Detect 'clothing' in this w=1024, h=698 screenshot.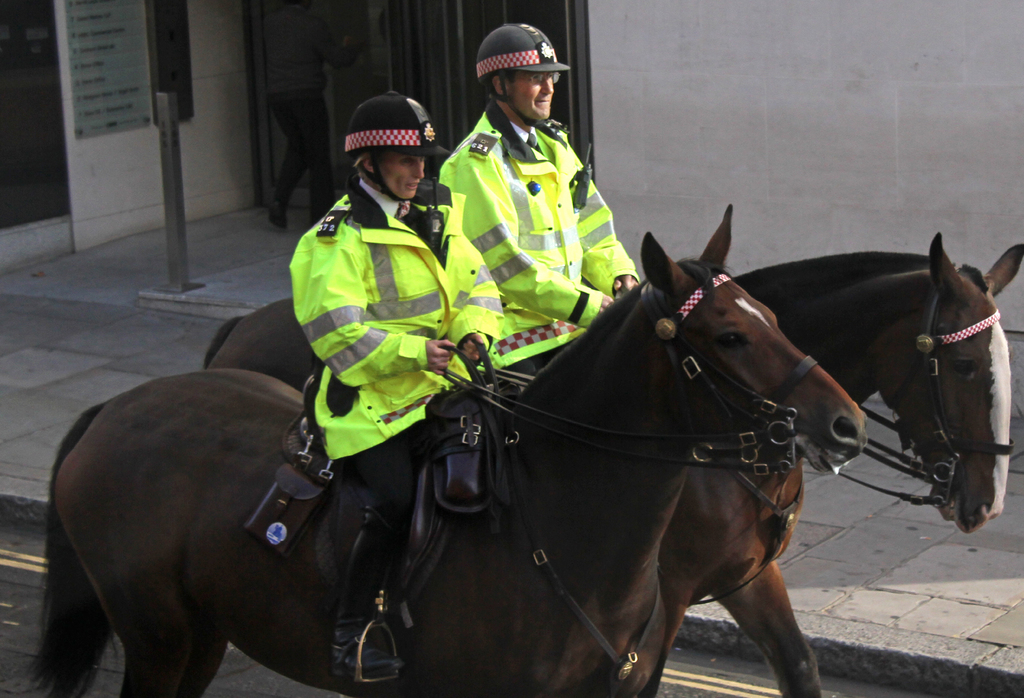
Detection: 294 178 548 621.
